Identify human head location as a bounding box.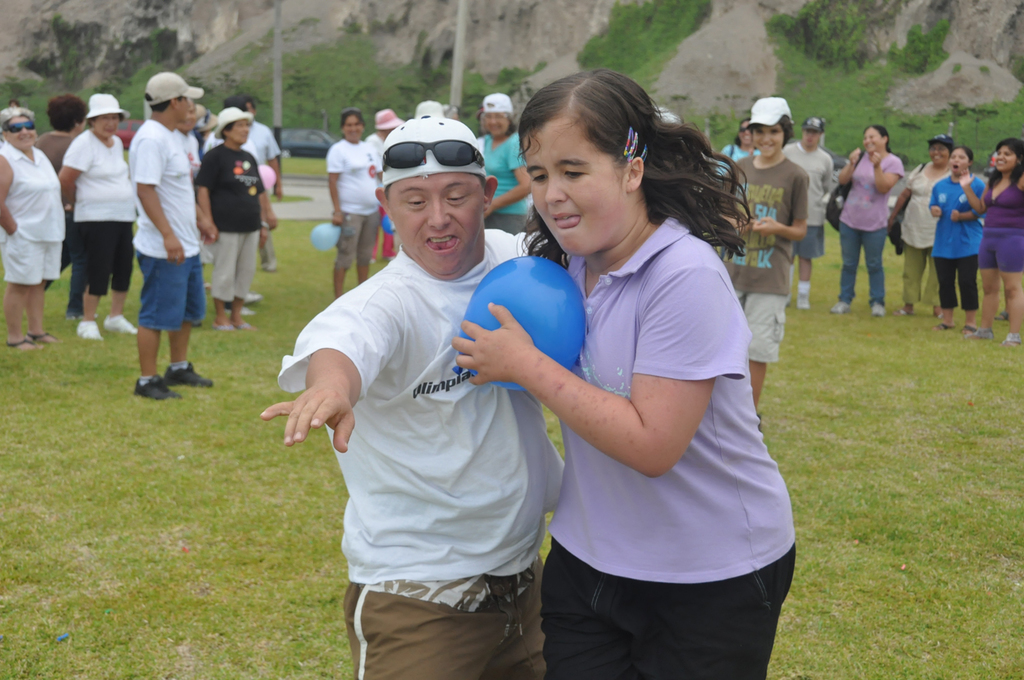
x1=930 y1=135 x2=949 y2=171.
